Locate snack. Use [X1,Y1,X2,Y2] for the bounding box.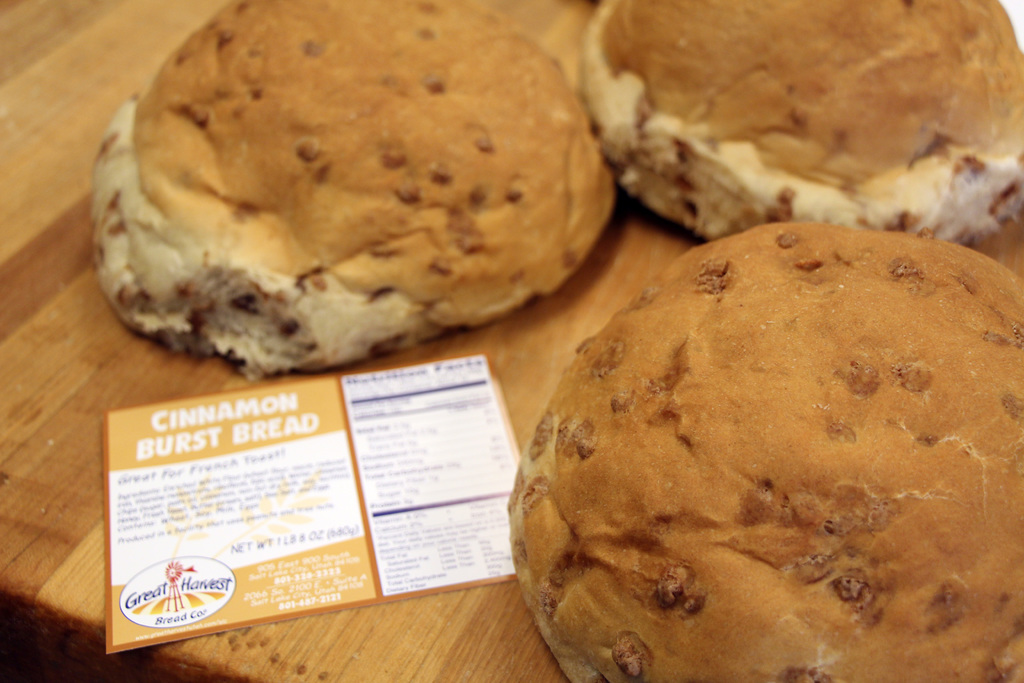
[504,213,1023,682].
